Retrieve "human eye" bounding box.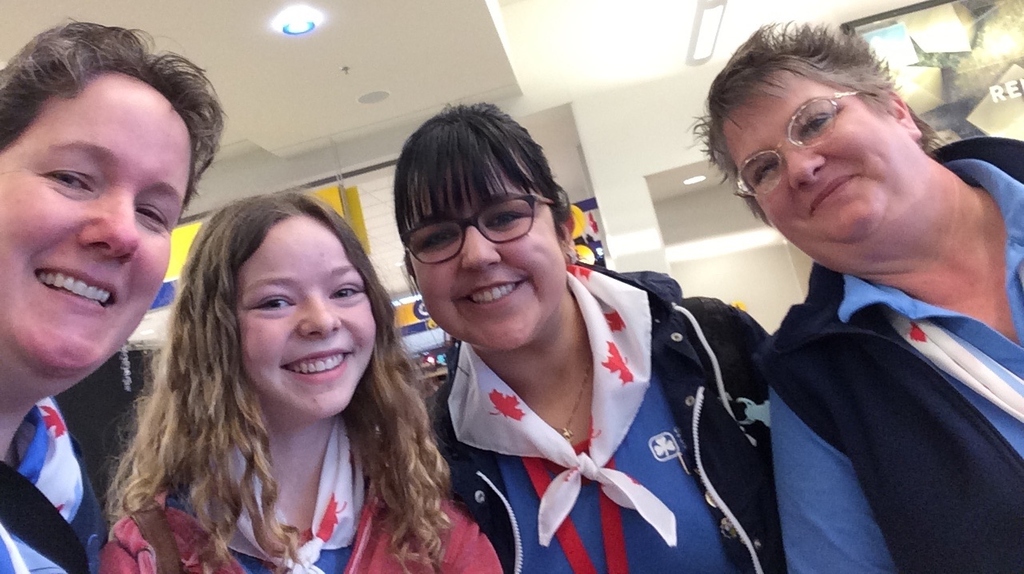
Bounding box: [left=752, top=162, right=778, bottom=182].
